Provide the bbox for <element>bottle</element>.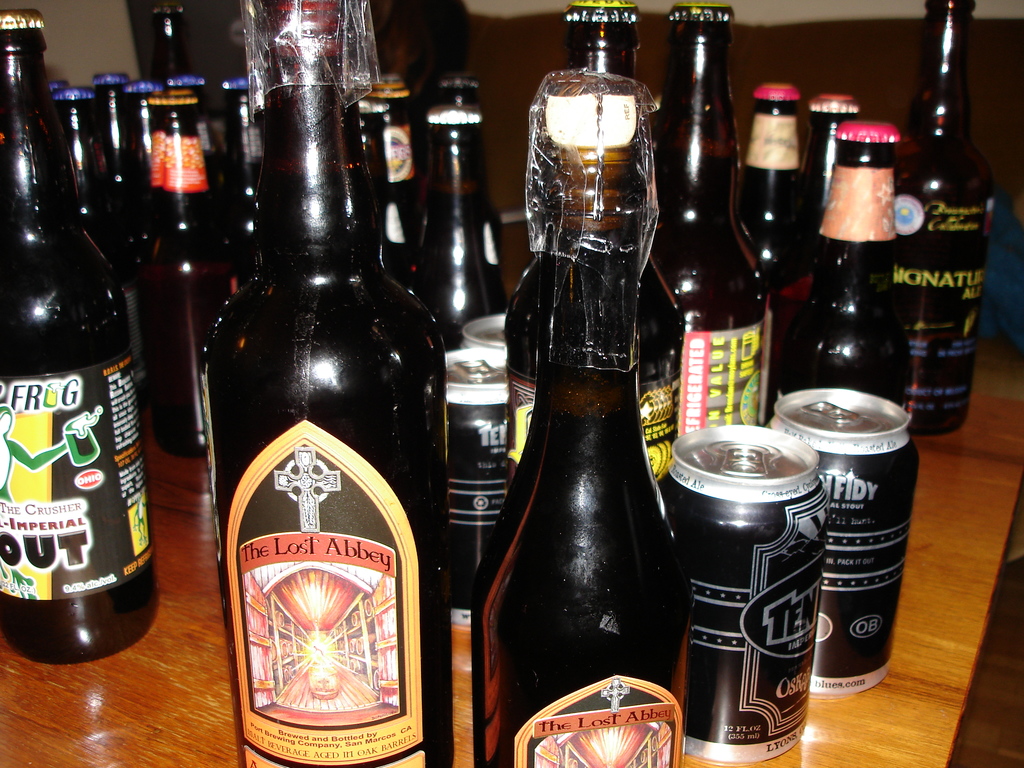
x1=0 y1=10 x2=162 y2=666.
